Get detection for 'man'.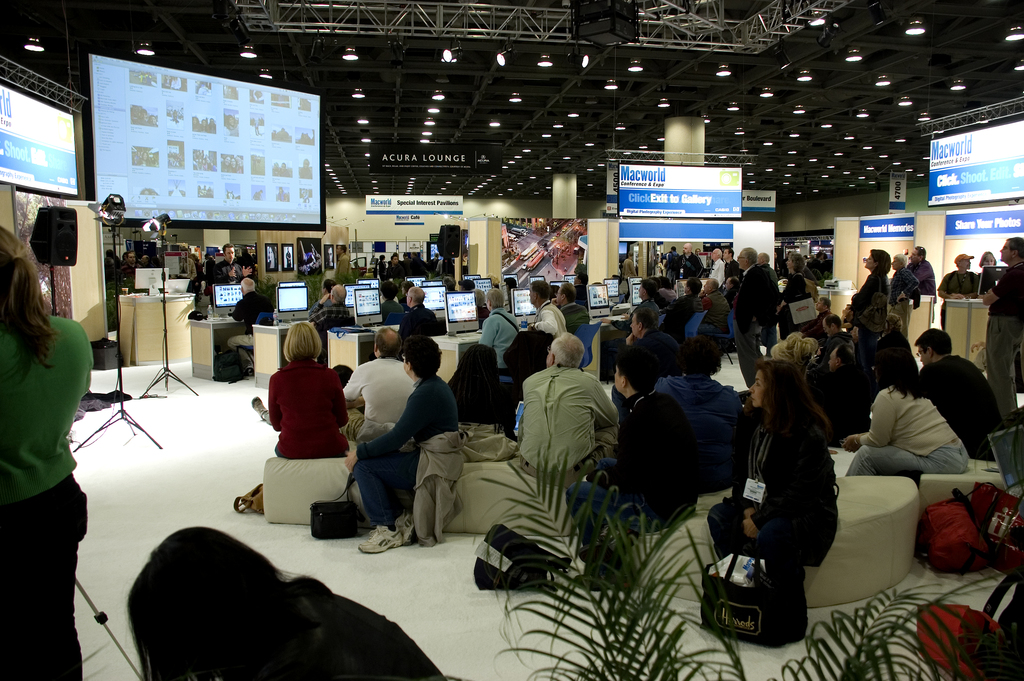
Detection: 227,275,275,374.
